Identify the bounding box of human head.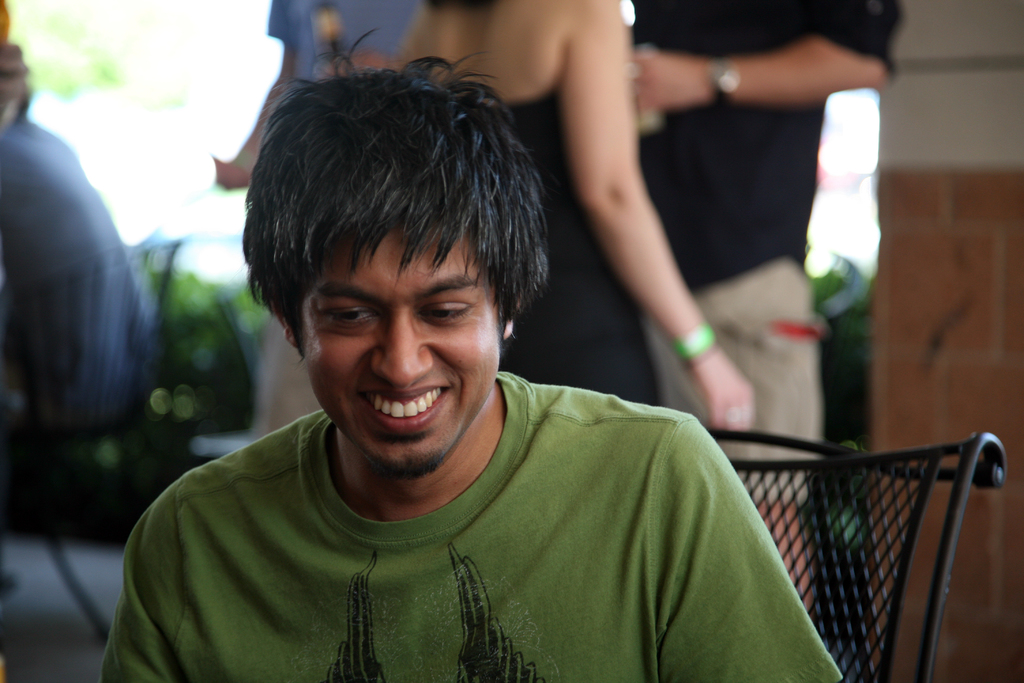
220 26 548 476.
